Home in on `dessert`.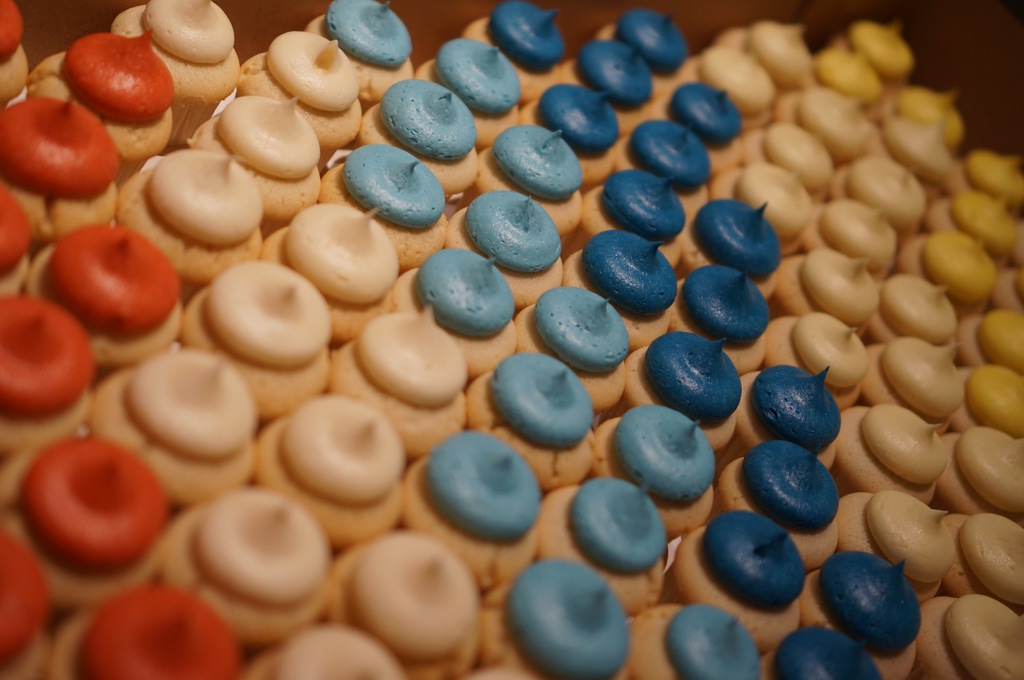
Homed in at (left=172, top=485, right=333, bottom=635).
